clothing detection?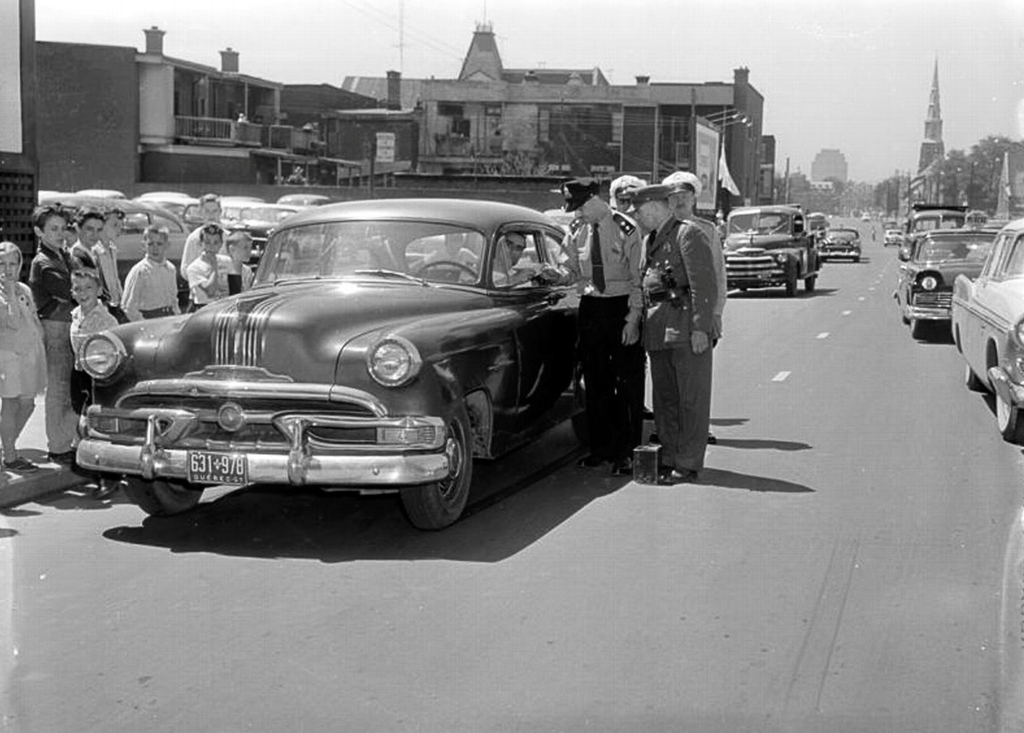
pyautogui.locateOnScreen(456, 252, 532, 291)
